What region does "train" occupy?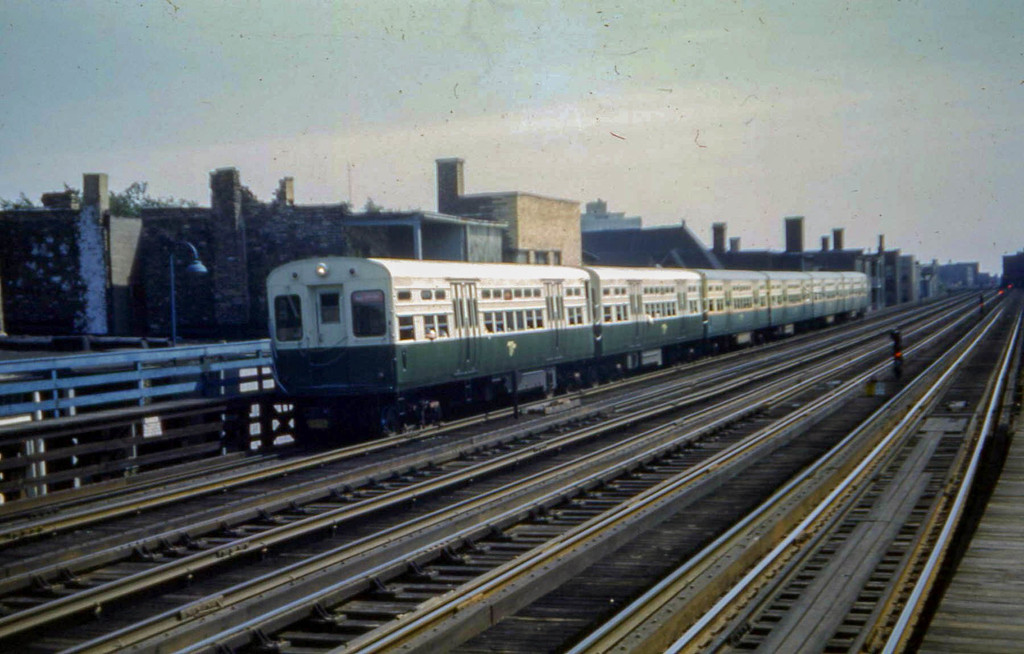
crop(260, 253, 869, 430).
